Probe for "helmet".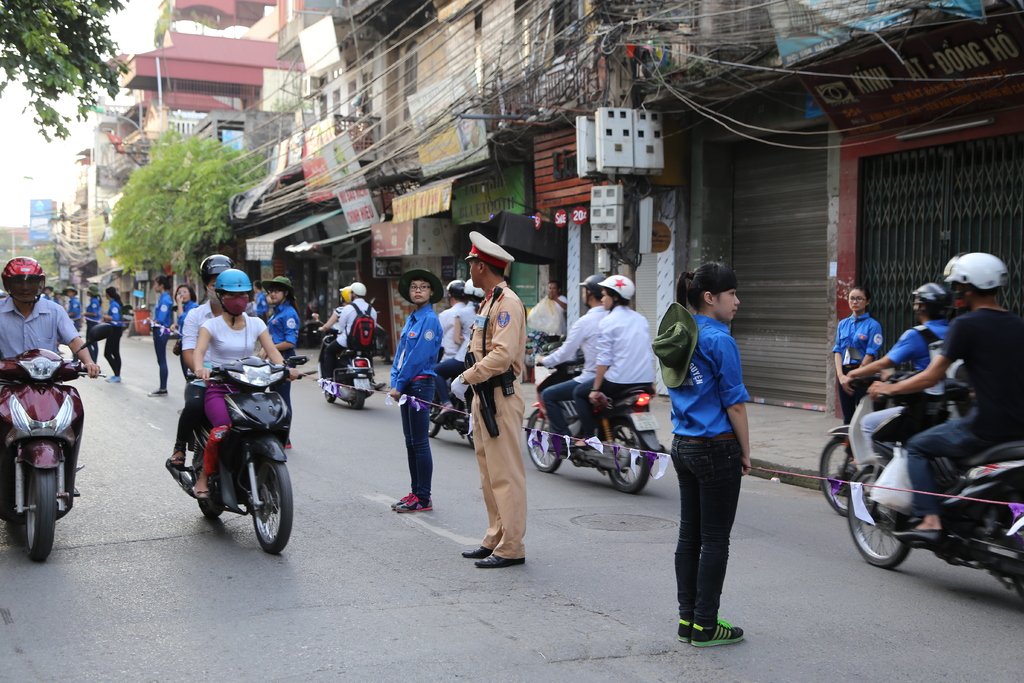
Probe result: (left=0, top=256, right=49, bottom=300).
